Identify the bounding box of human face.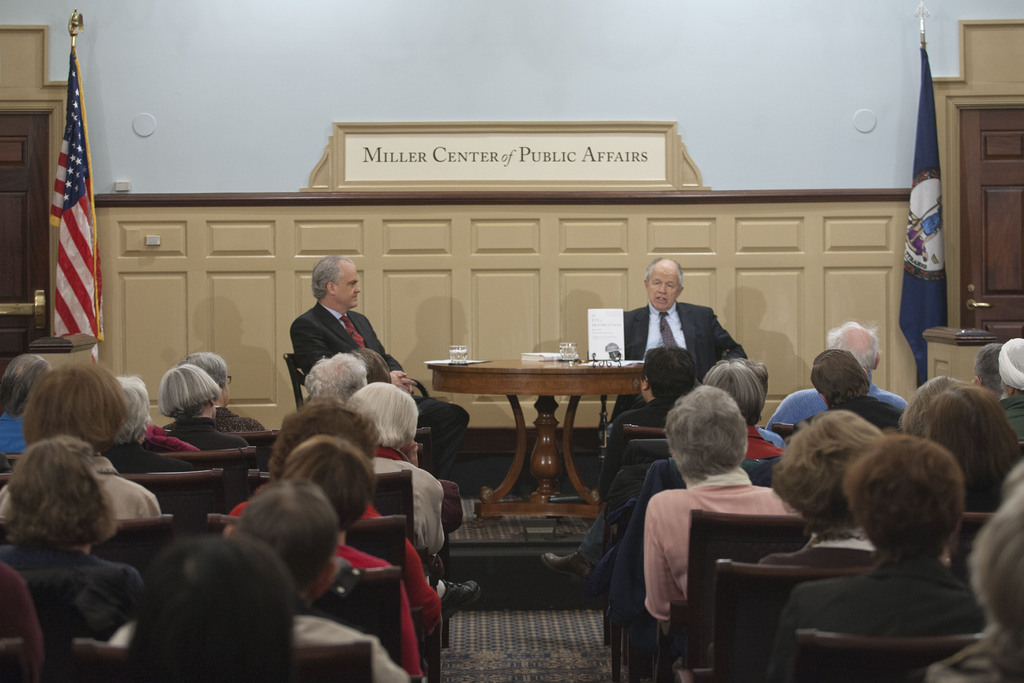
[647, 268, 675, 308].
